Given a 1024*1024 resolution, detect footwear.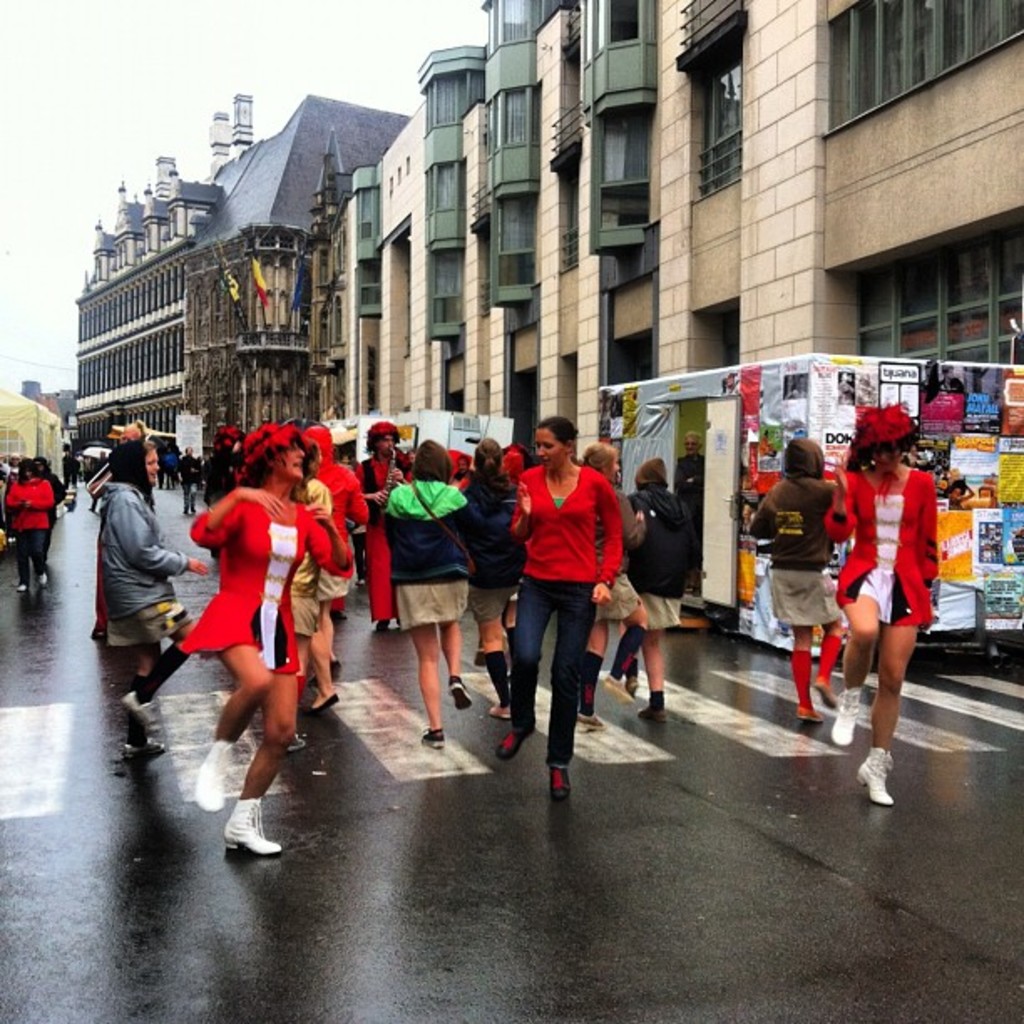
region(17, 584, 25, 594).
